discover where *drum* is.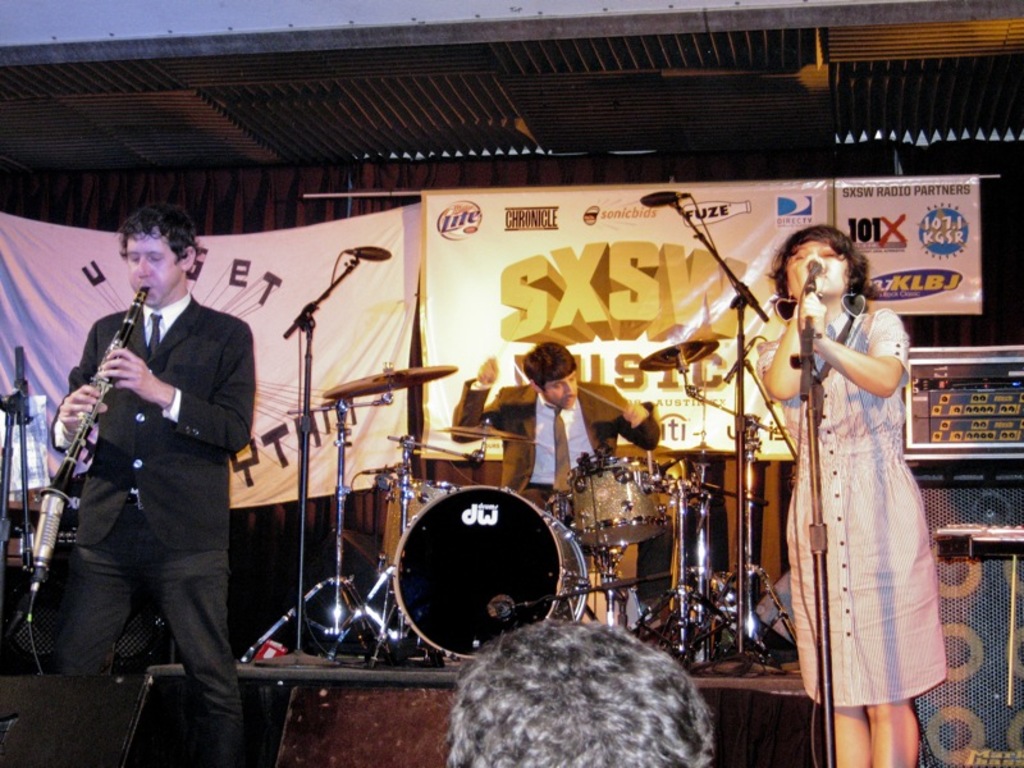
Discovered at bbox(564, 452, 684, 577).
